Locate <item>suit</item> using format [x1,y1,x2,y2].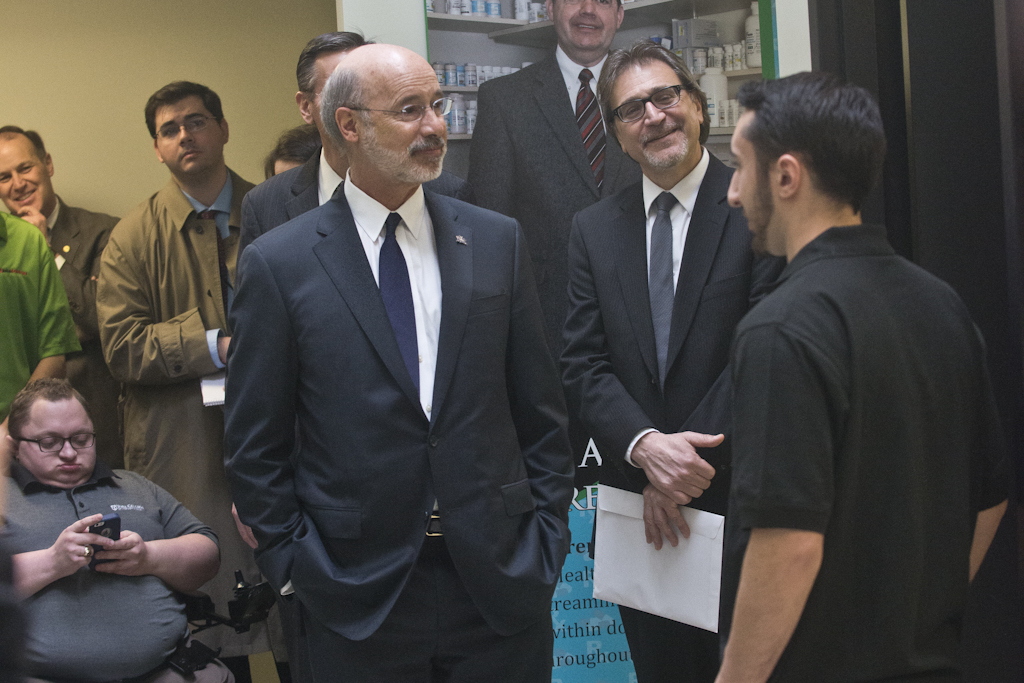
[41,196,136,467].
